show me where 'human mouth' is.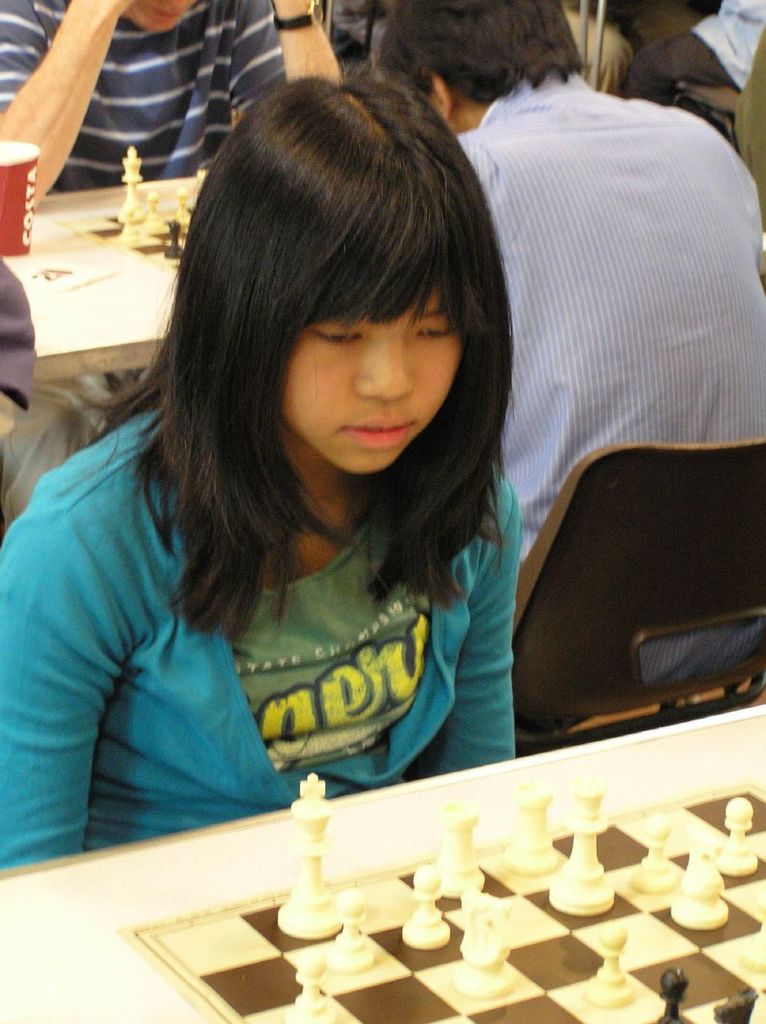
'human mouth' is at select_region(146, 5, 182, 17).
